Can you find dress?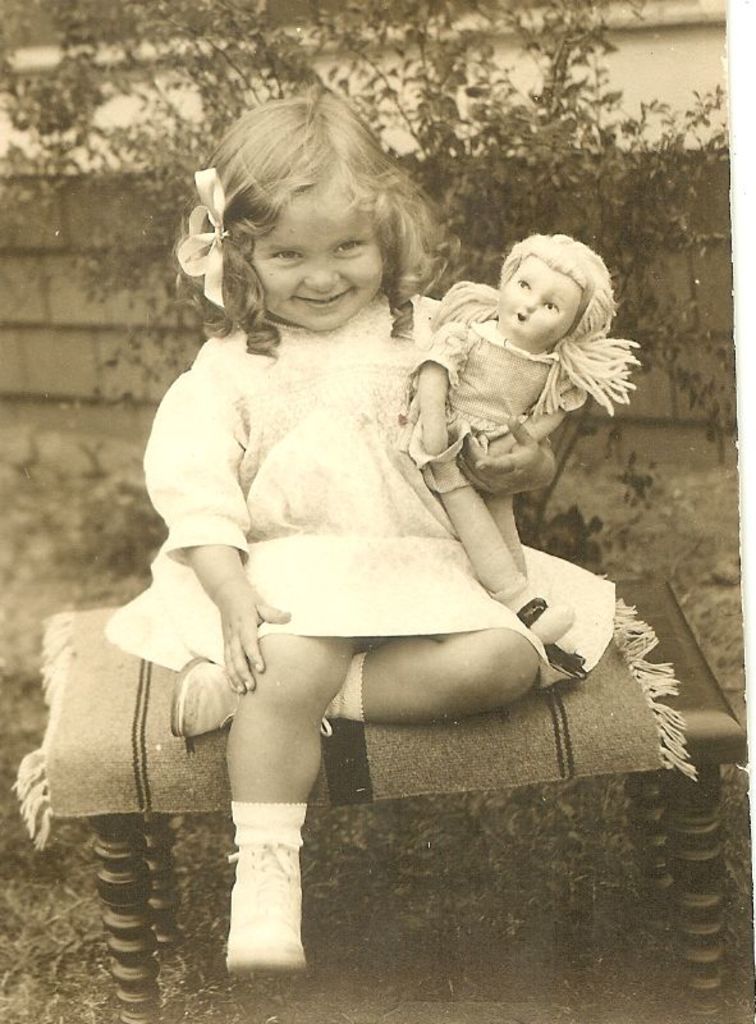
Yes, bounding box: {"left": 100, "top": 285, "right": 614, "bottom": 694}.
